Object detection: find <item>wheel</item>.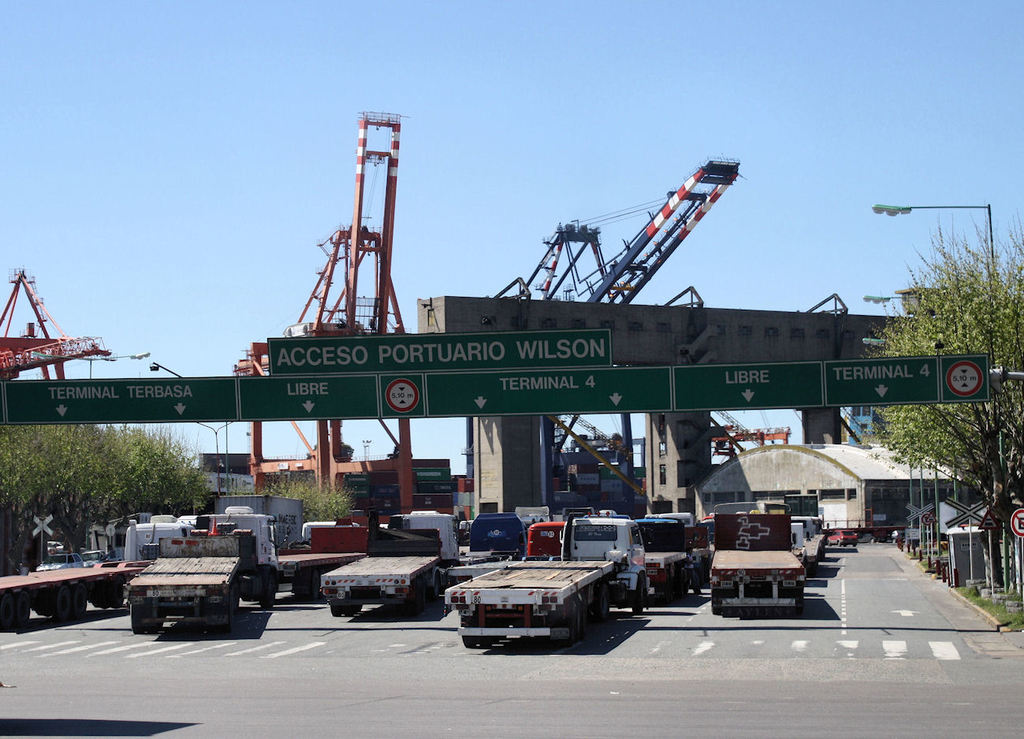
Rect(330, 603, 340, 619).
